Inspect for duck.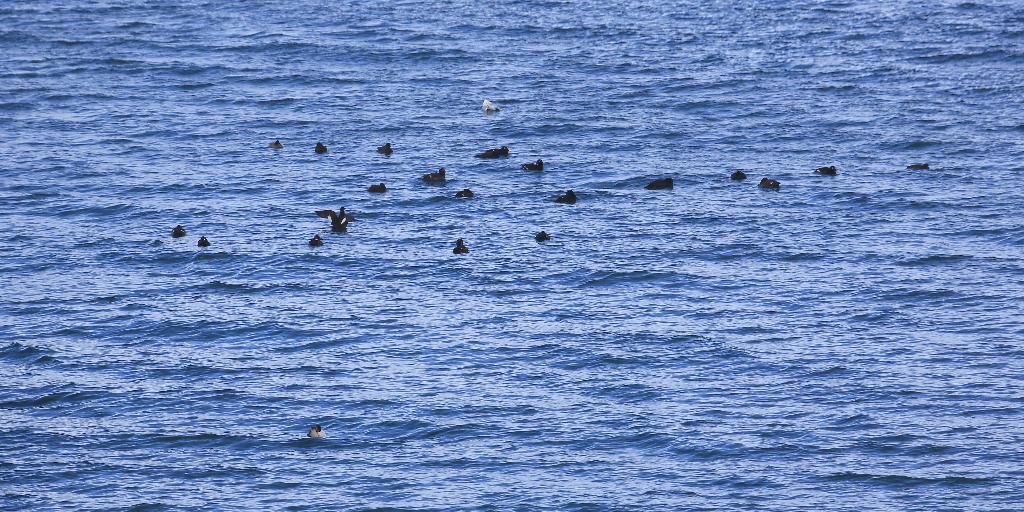
Inspection: 751 180 783 192.
